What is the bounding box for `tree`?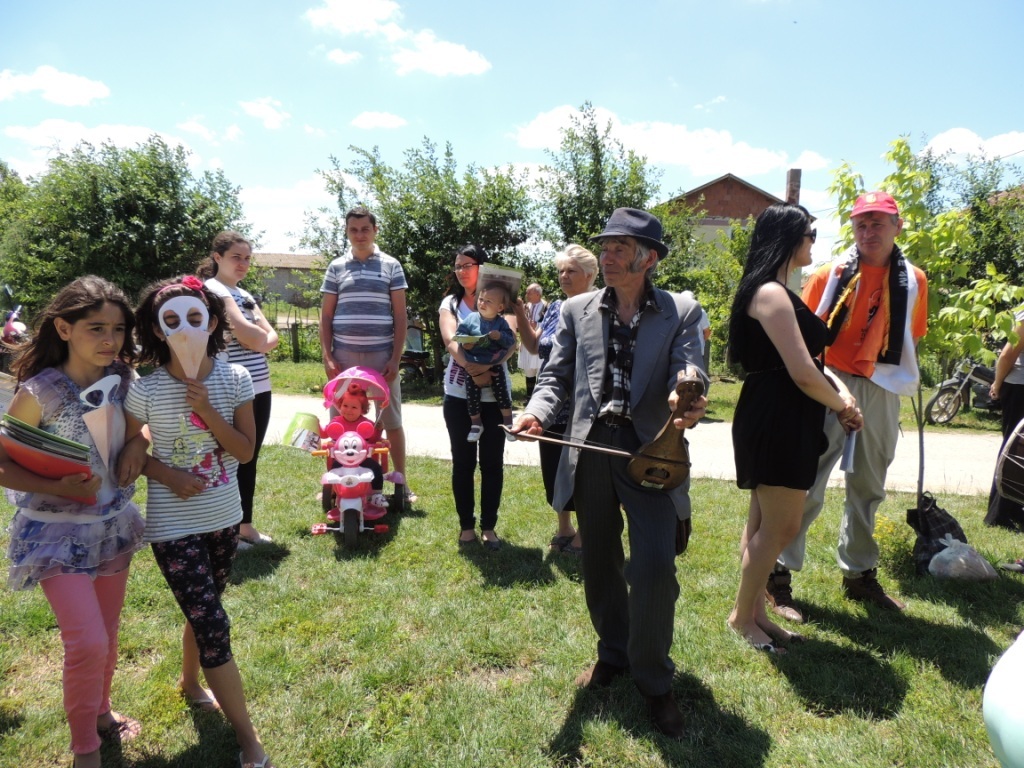
0, 132, 249, 340.
